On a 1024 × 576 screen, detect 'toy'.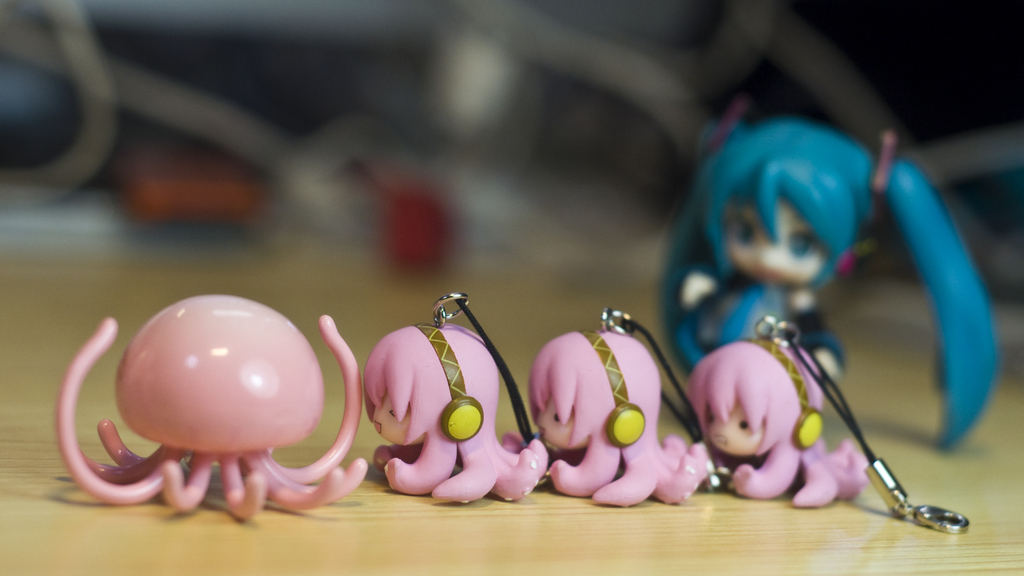
left=503, top=300, right=726, bottom=505.
